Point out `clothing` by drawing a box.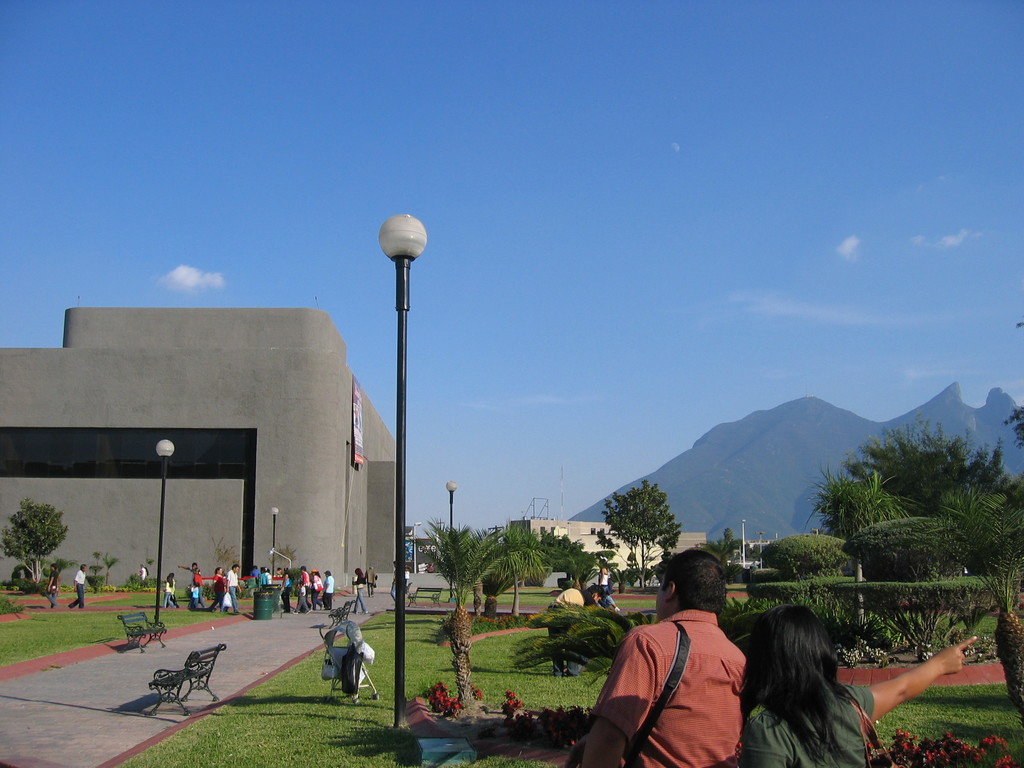
crop(364, 568, 376, 598).
